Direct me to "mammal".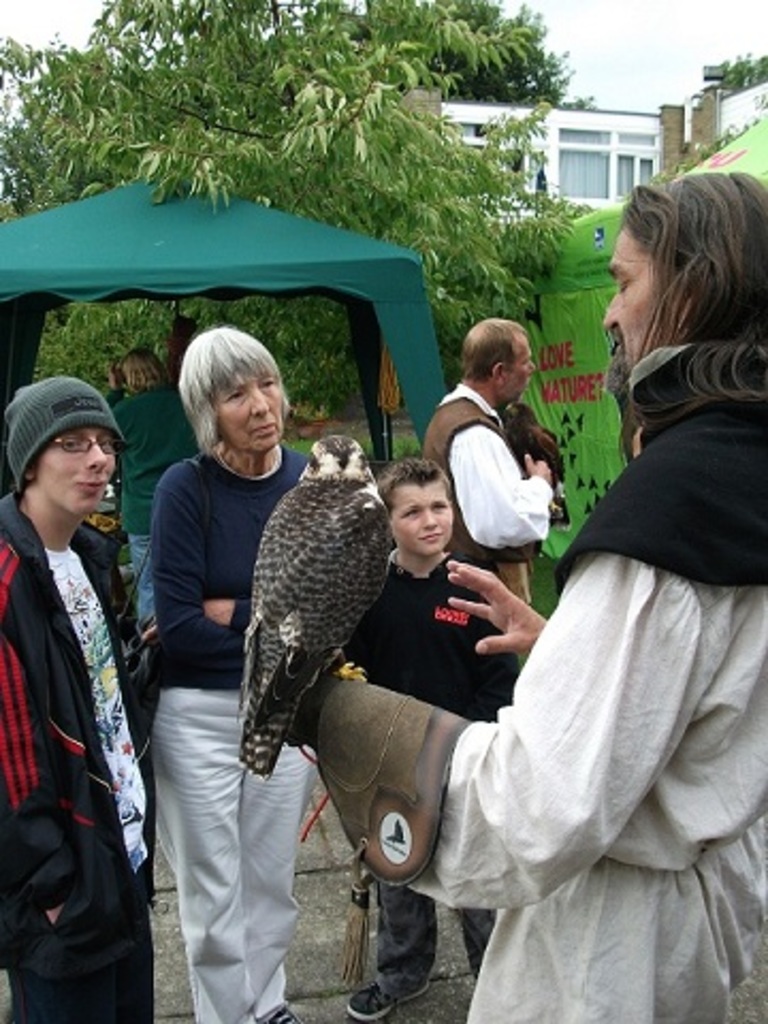
Direction: crop(348, 439, 527, 1022).
